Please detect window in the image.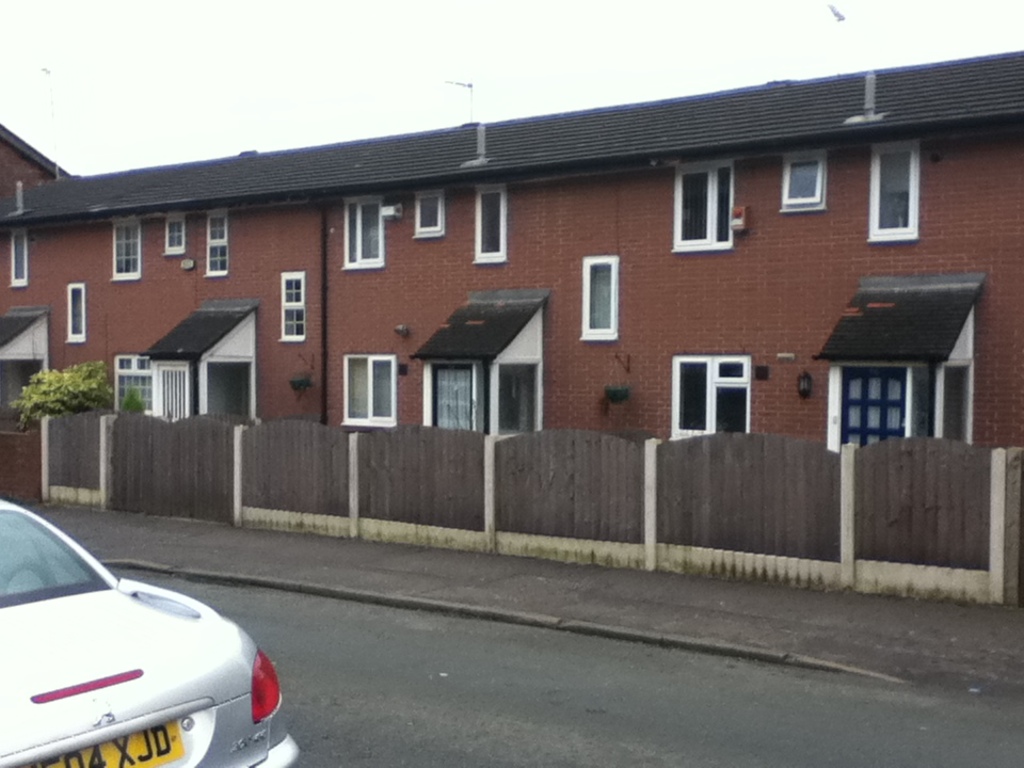
[673,165,736,255].
